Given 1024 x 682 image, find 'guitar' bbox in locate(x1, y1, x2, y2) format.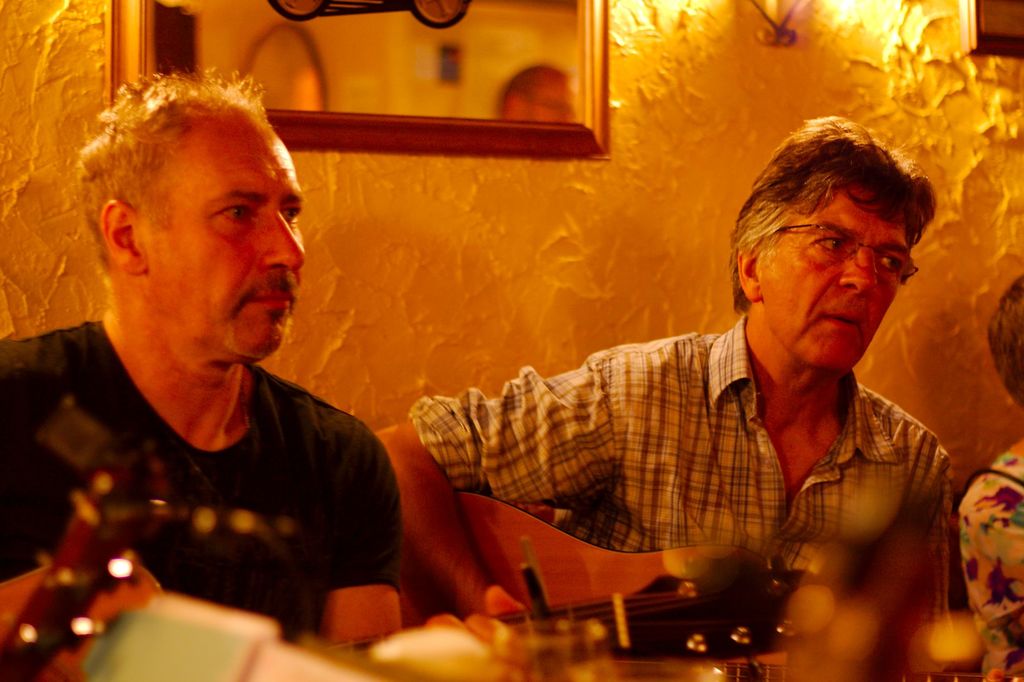
locate(396, 488, 833, 681).
